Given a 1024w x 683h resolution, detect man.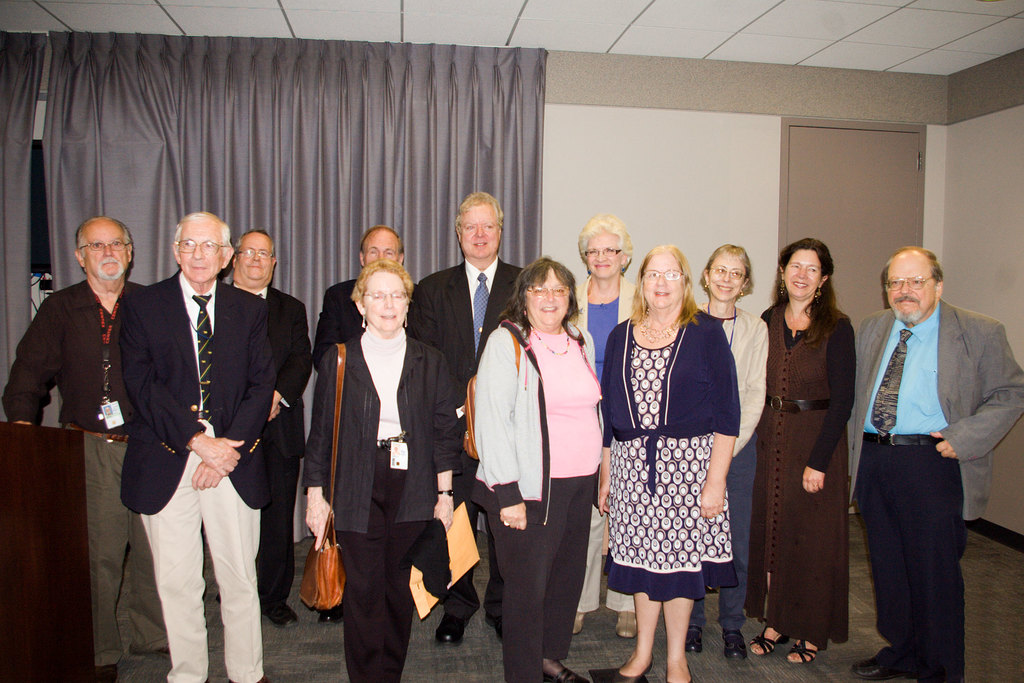
419 188 529 645.
